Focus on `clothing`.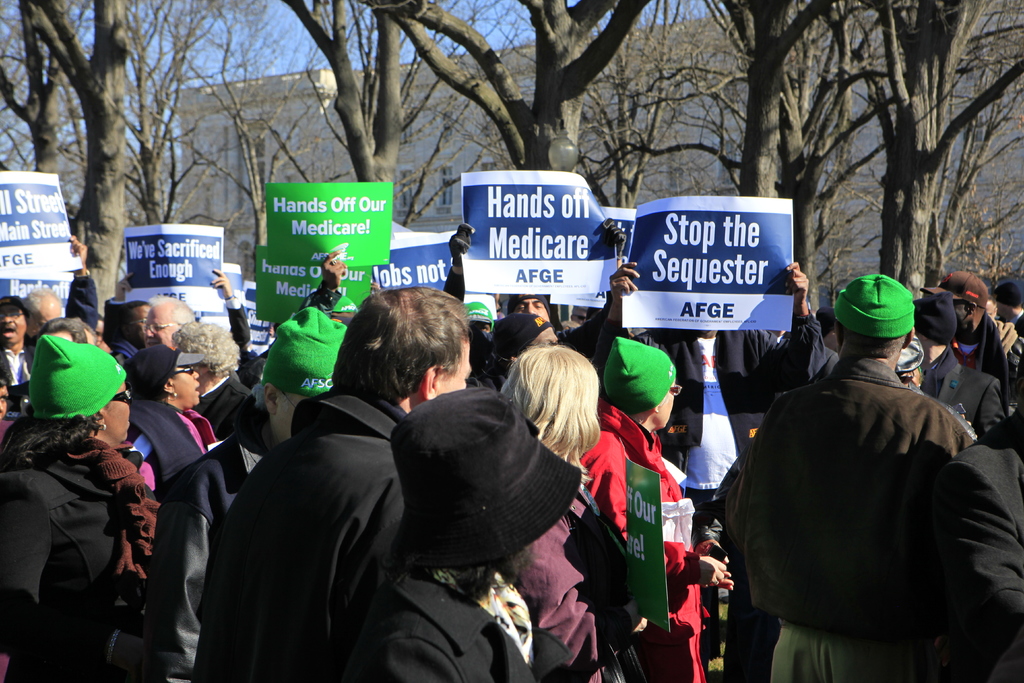
Focused at rect(0, 445, 163, 682).
